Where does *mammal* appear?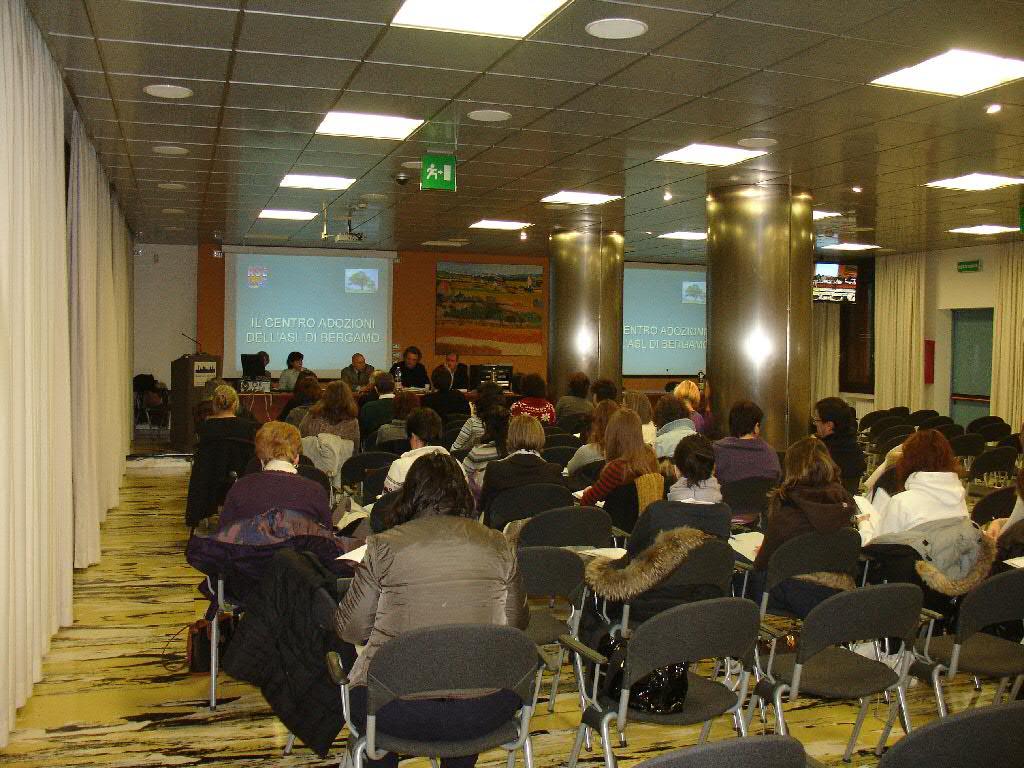
Appears at bbox=[373, 406, 472, 497].
